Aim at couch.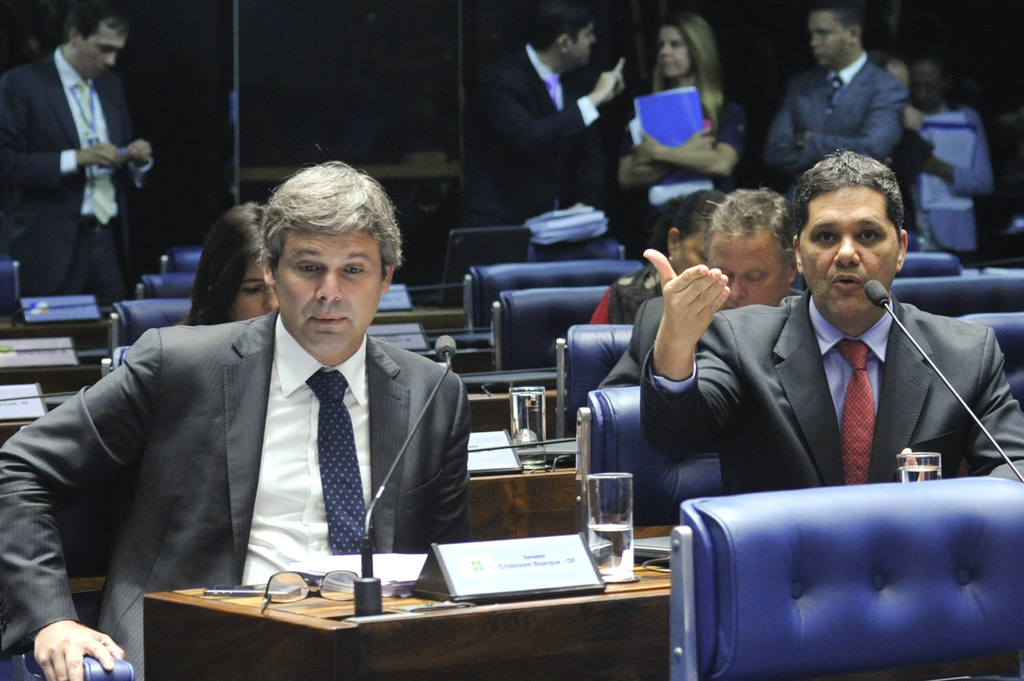
Aimed at <bbox>138, 273, 194, 301</bbox>.
